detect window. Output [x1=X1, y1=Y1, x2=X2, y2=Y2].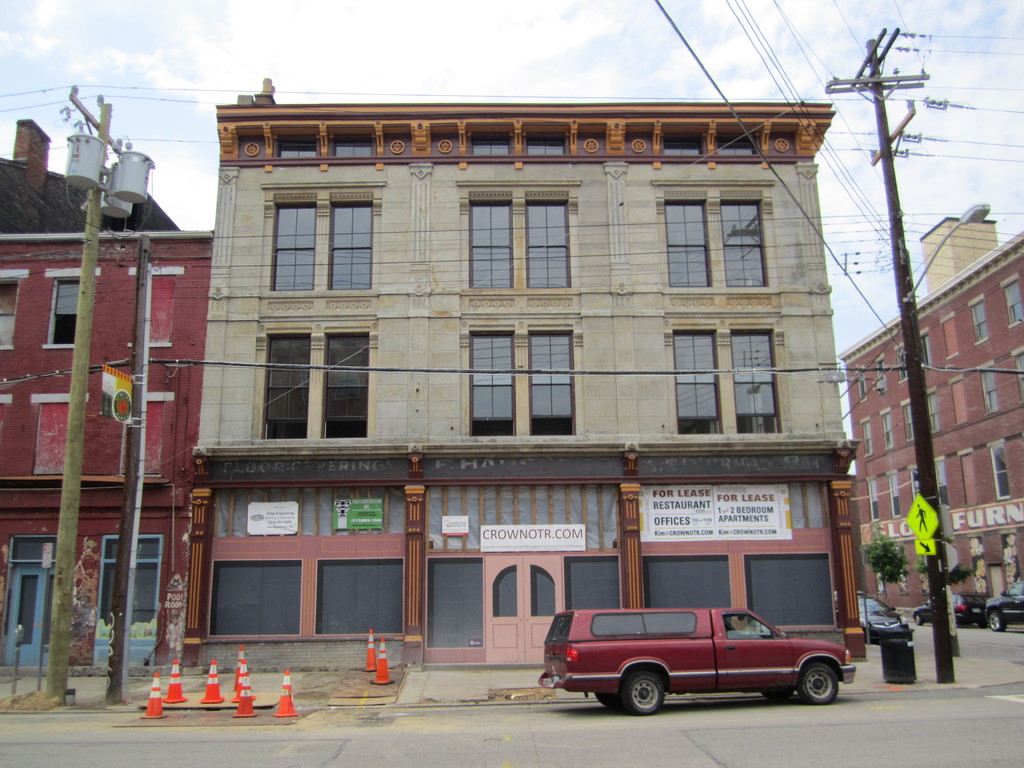
[x1=463, y1=193, x2=514, y2=292].
